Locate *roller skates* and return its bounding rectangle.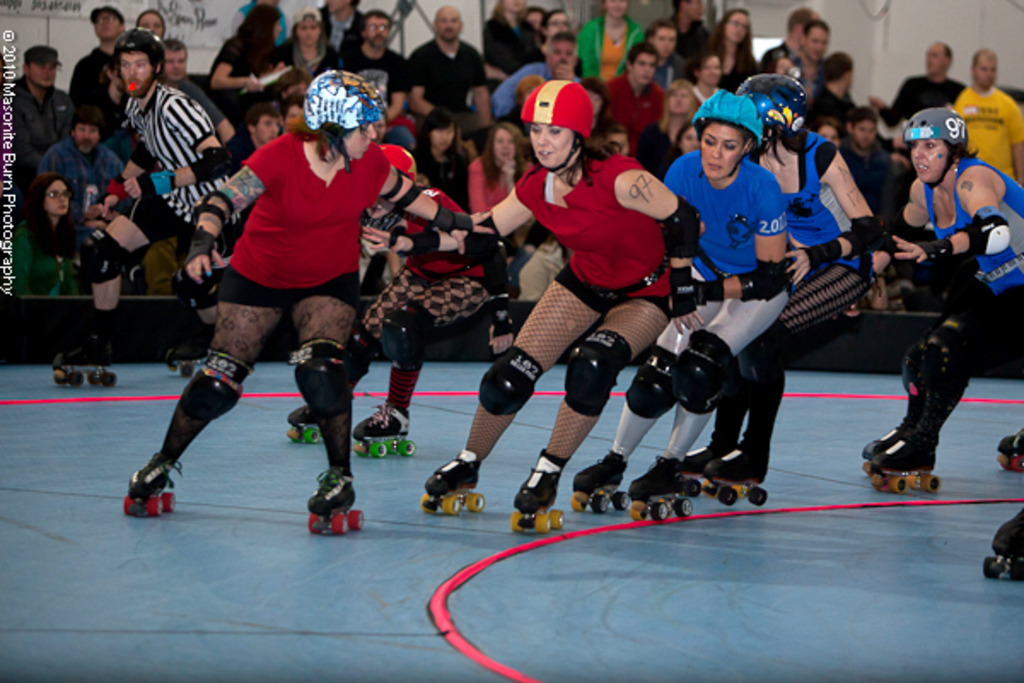
Rect(698, 441, 768, 514).
